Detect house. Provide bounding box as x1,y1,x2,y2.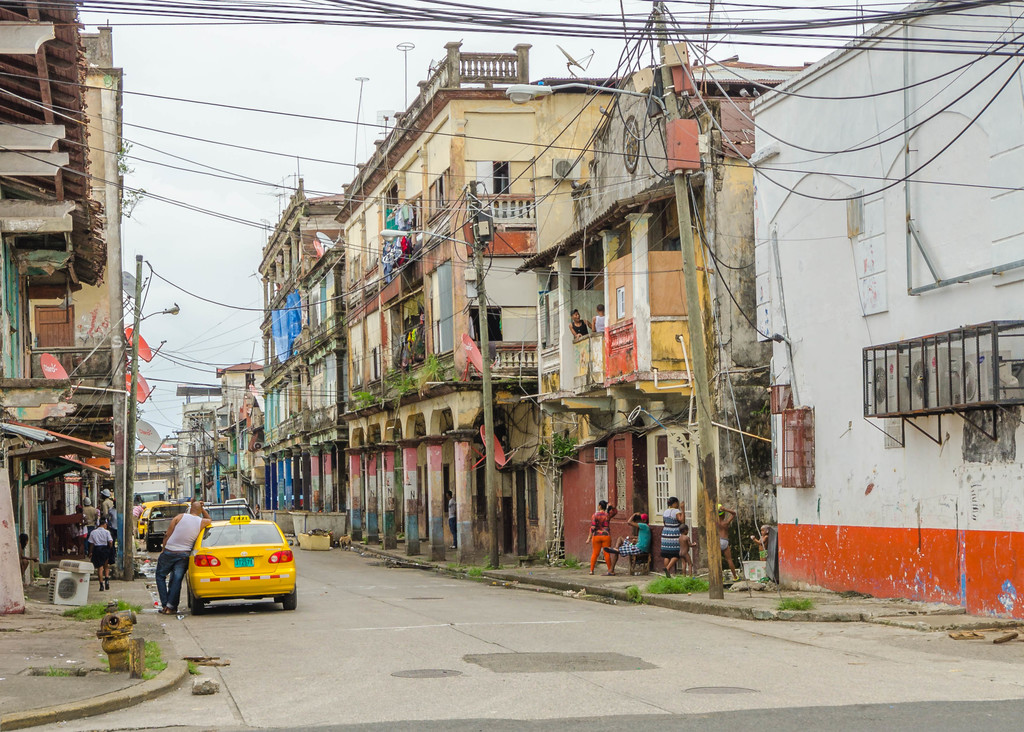
81,18,124,574.
